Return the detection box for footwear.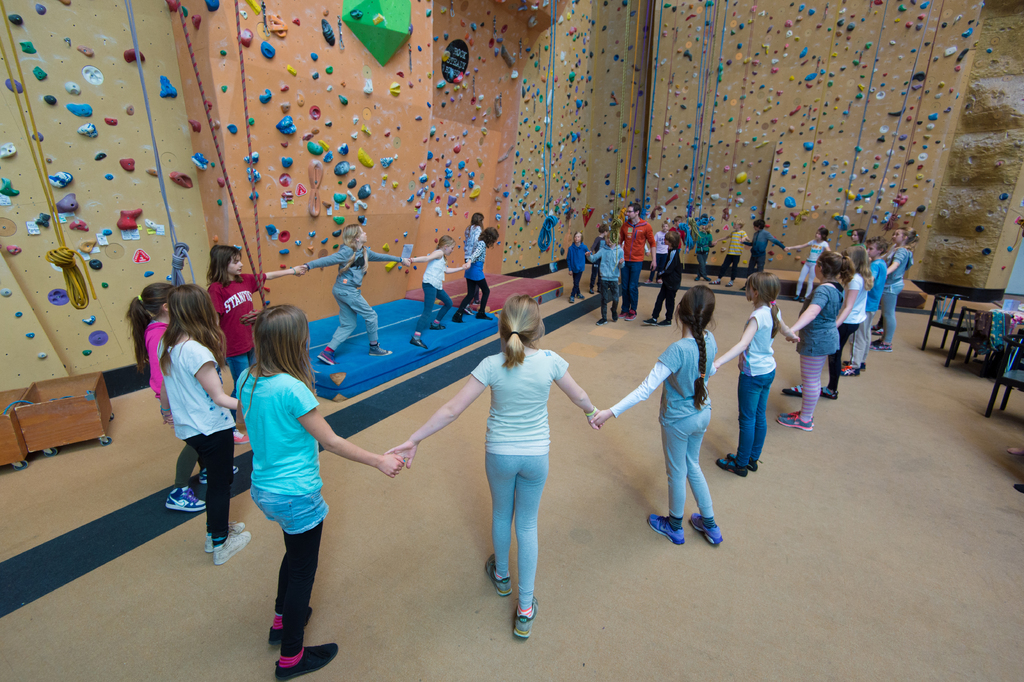
l=871, t=320, r=886, b=332.
